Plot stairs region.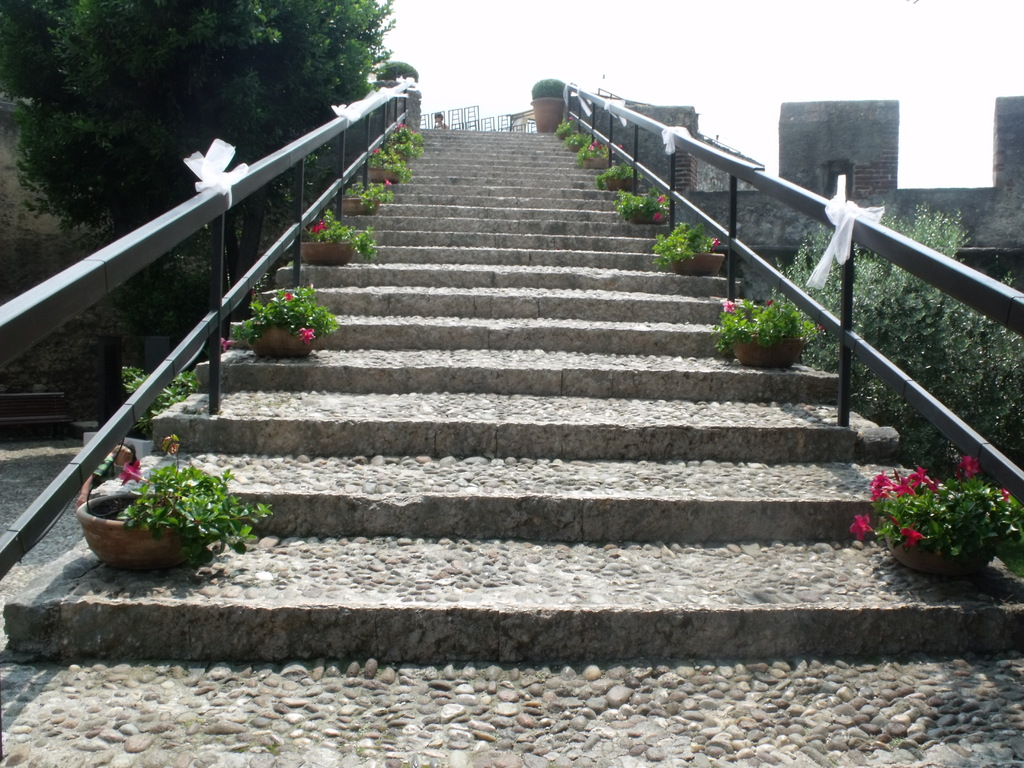
Plotted at locate(0, 126, 1023, 767).
